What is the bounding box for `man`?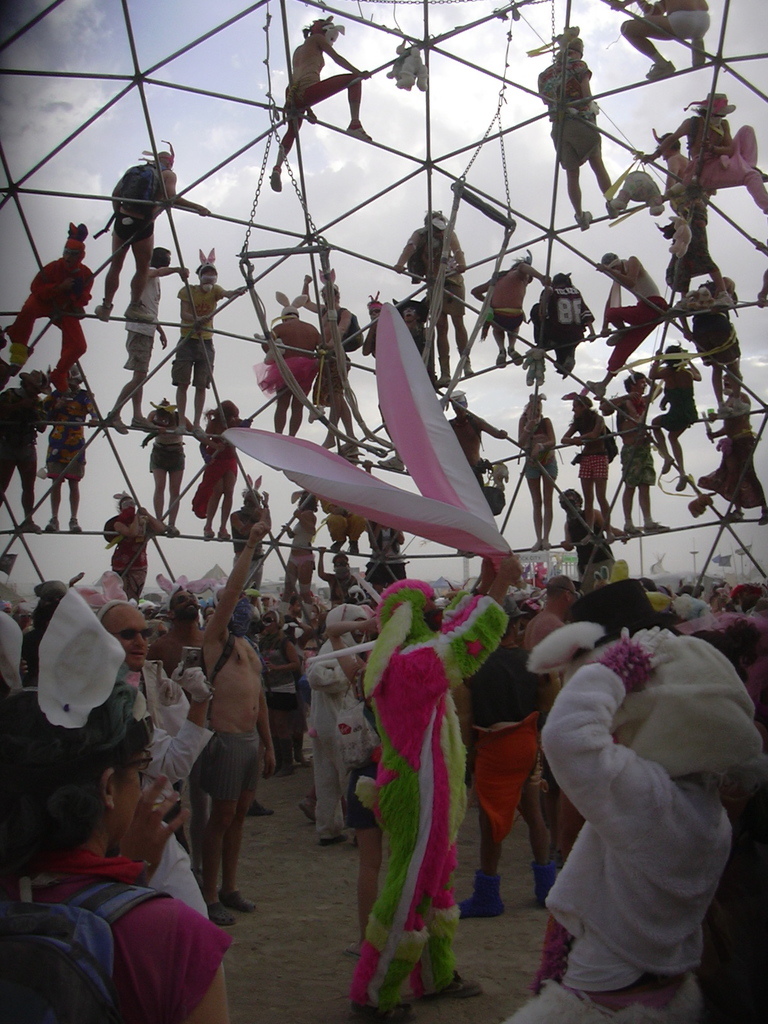
{"x1": 525, "y1": 22, "x2": 620, "y2": 232}.
